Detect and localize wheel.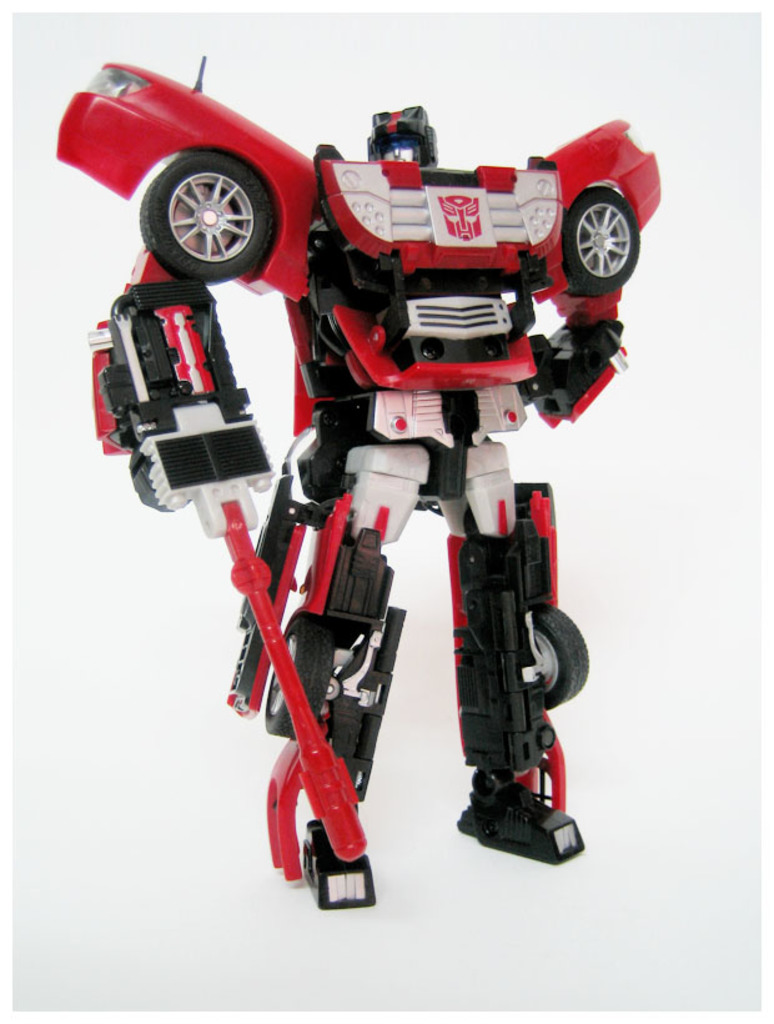
Localized at rect(127, 135, 277, 263).
